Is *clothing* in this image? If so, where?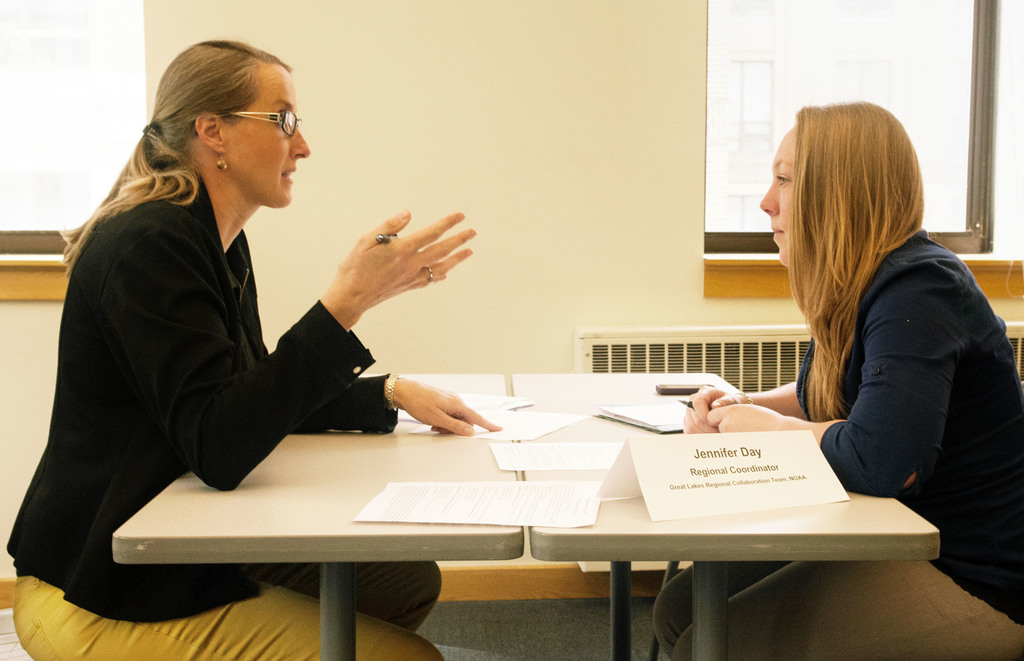
Yes, at 29/101/394/579.
